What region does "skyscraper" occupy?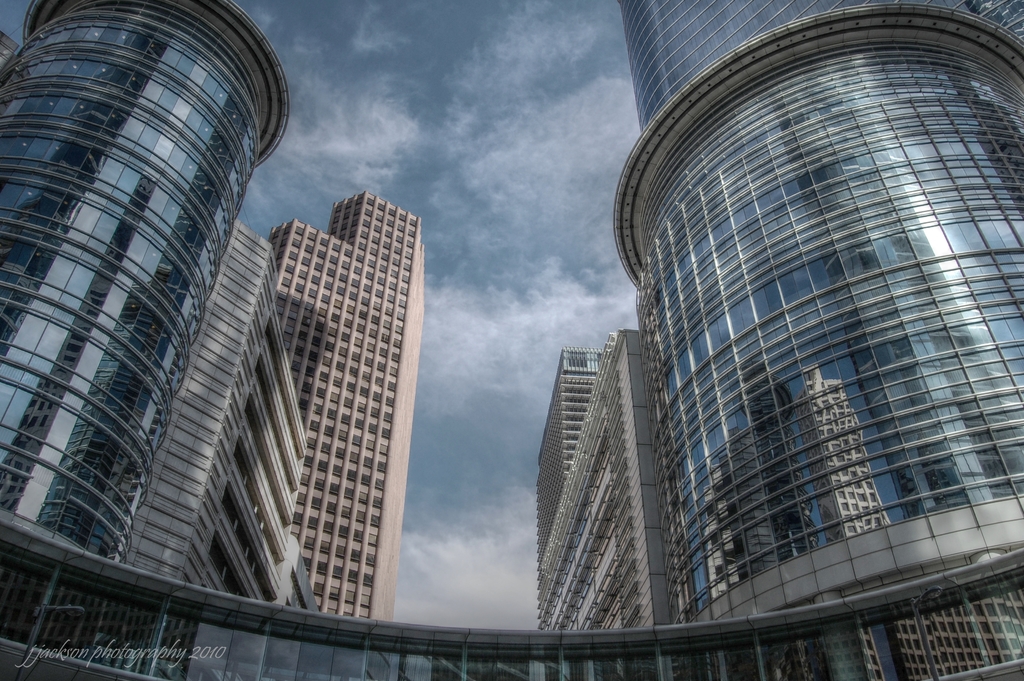
region(0, 0, 284, 575).
